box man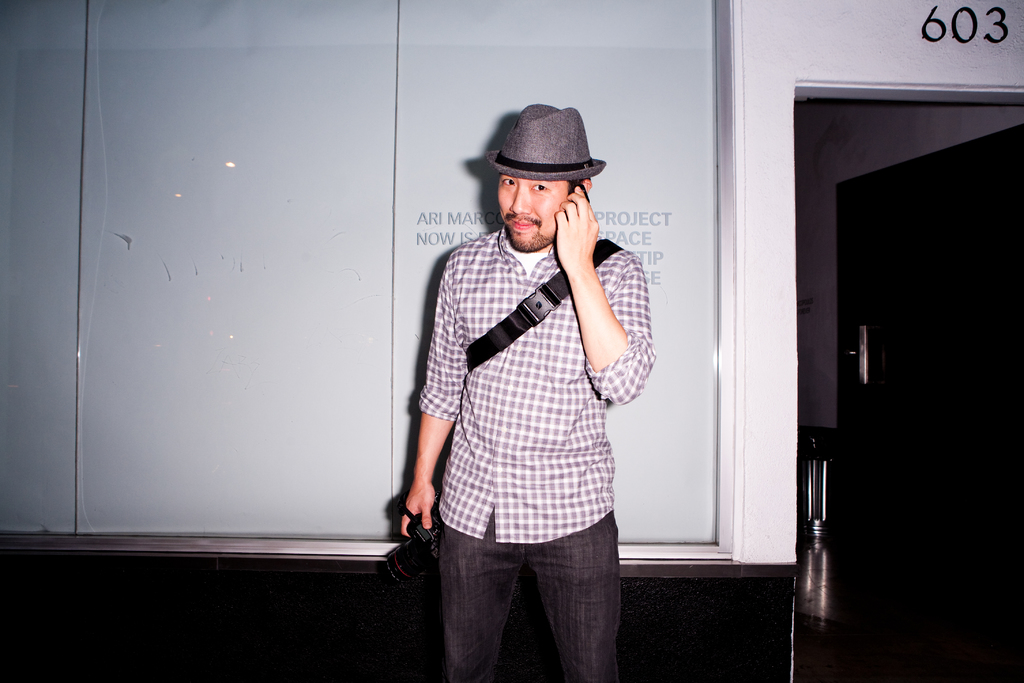
Rect(407, 73, 668, 667)
